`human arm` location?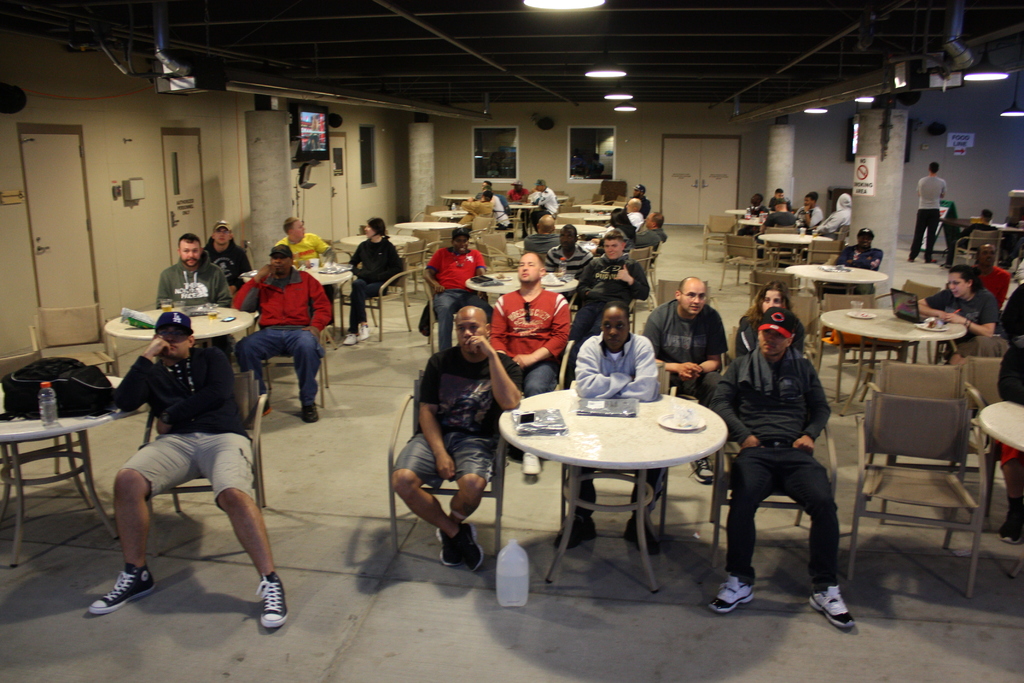
628:220:648:247
